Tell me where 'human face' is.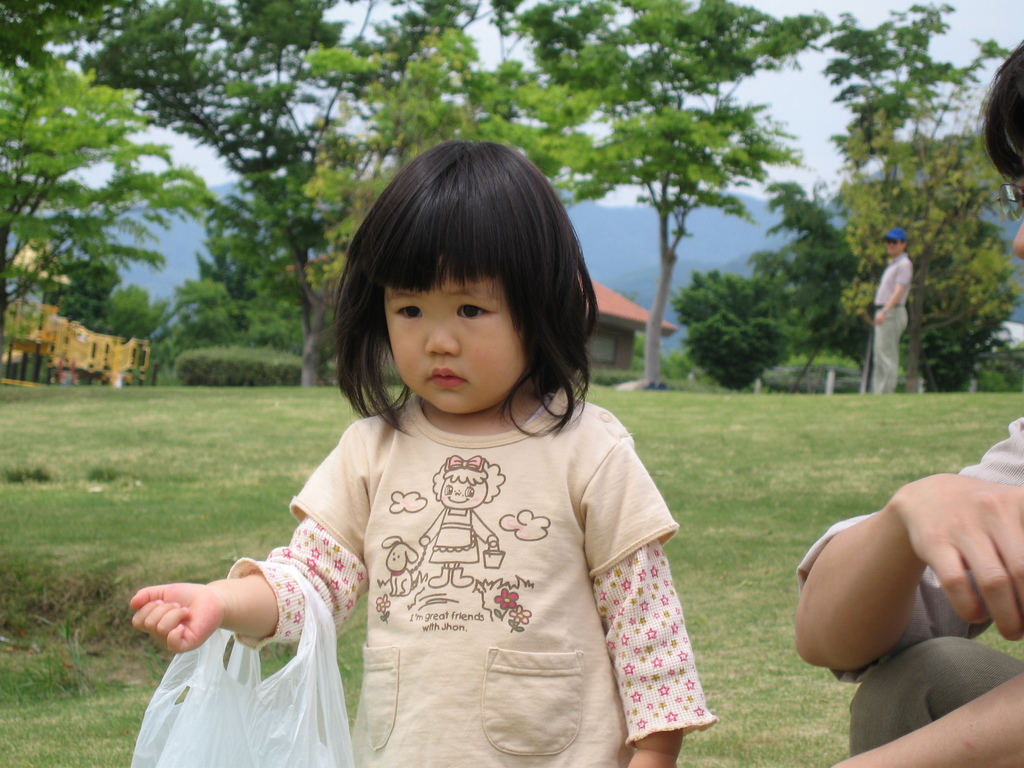
'human face' is at detection(1011, 162, 1023, 264).
